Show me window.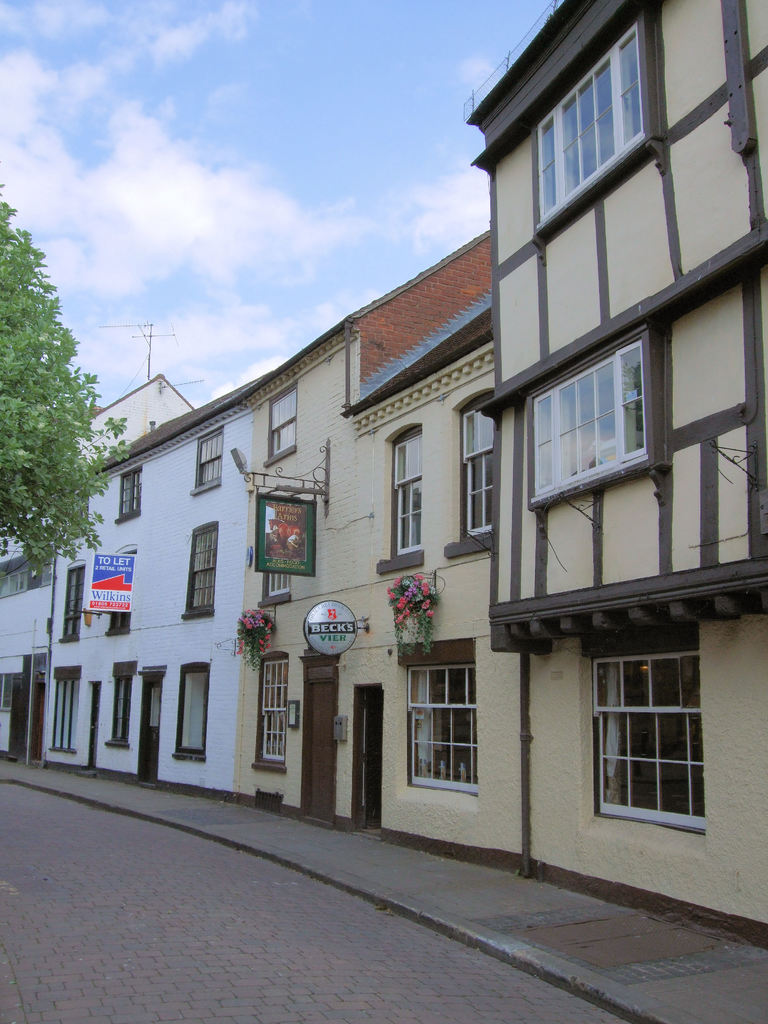
window is here: [left=589, top=623, right=708, bottom=838].
